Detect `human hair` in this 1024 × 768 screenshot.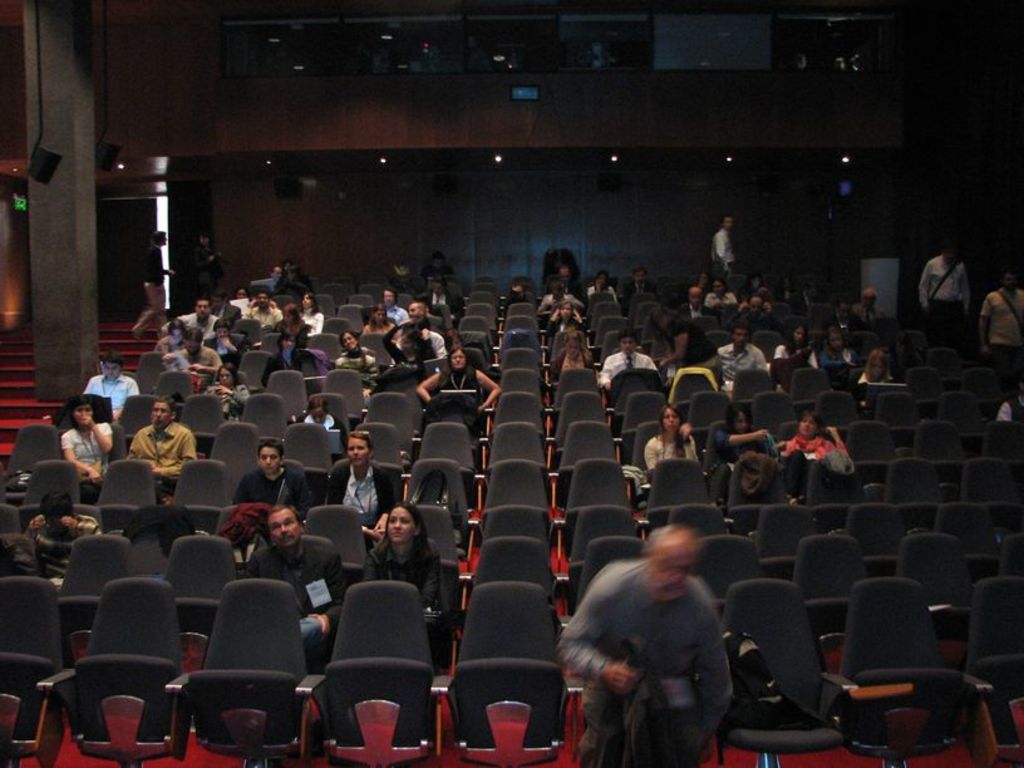
Detection: [192,294,216,311].
